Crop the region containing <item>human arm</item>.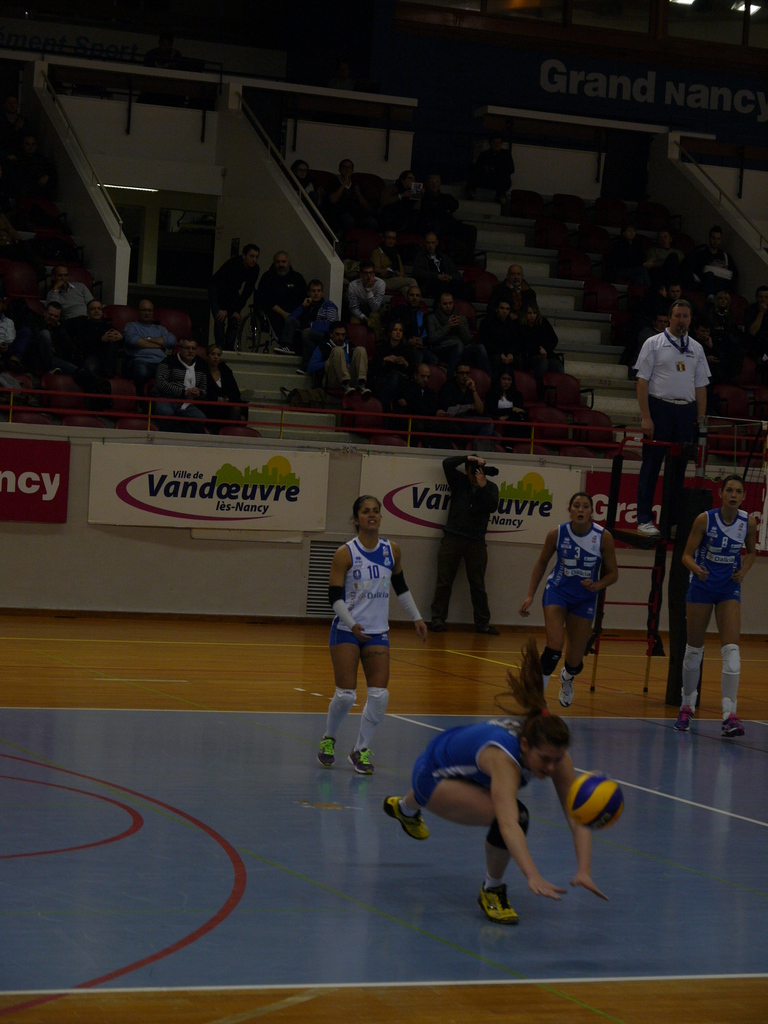
Crop region: select_region(577, 527, 620, 595).
